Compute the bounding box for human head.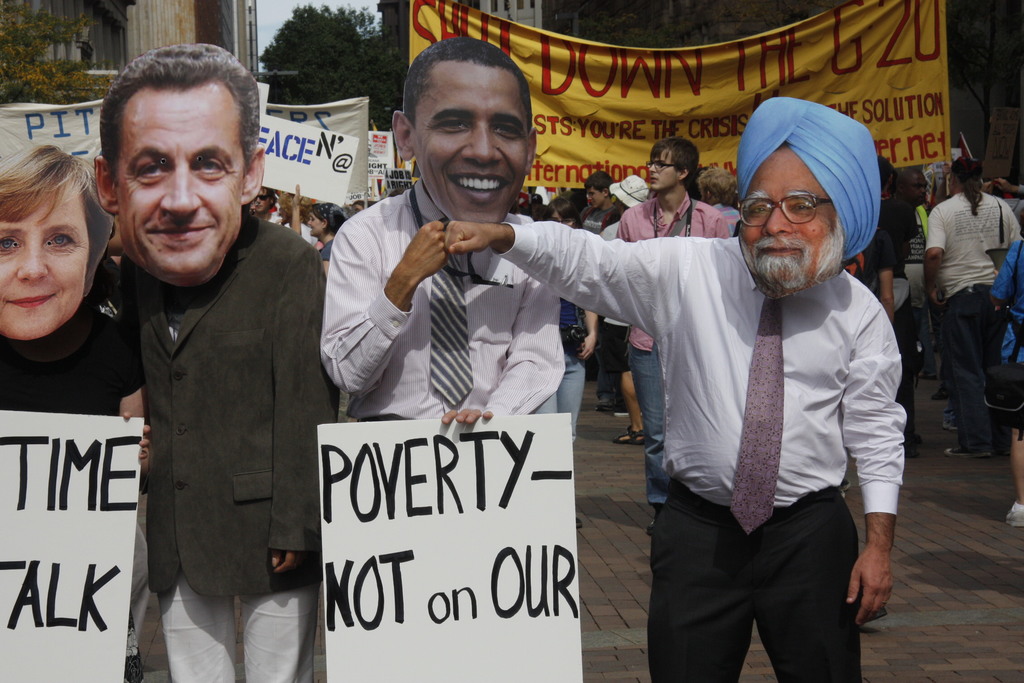
Rect(92, 40, 269, 283).
